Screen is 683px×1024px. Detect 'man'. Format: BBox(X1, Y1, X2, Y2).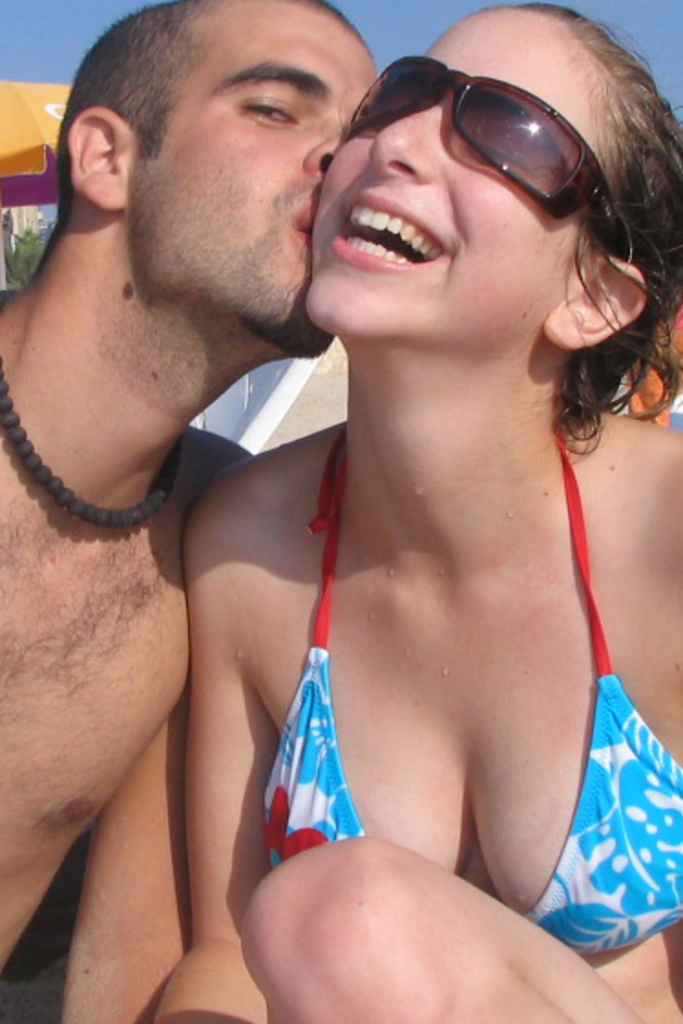
BBox(0, 0, 378, 1022).
